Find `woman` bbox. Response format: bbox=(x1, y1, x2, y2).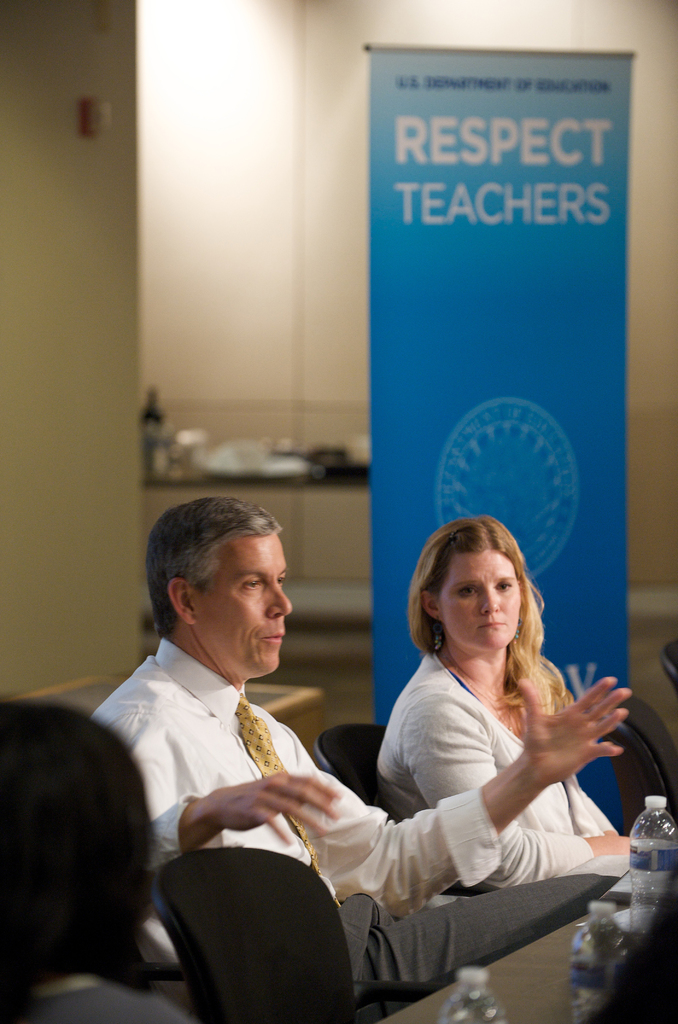
bbox=(375, 515, 645, 881).
